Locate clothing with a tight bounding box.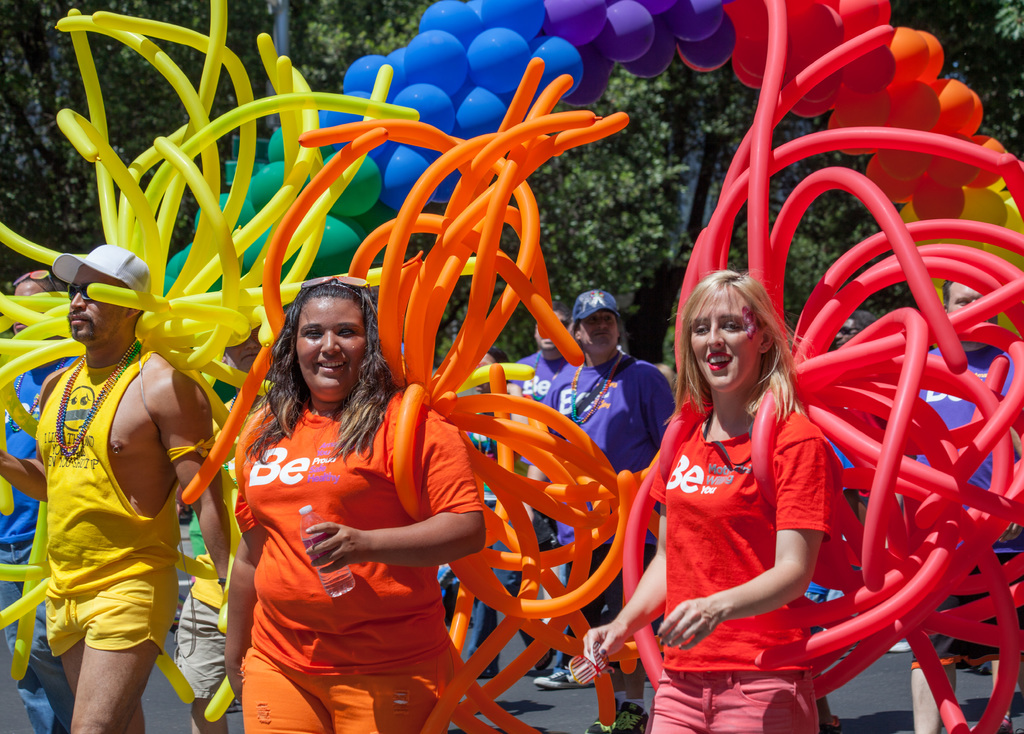
218/366/464/682.
